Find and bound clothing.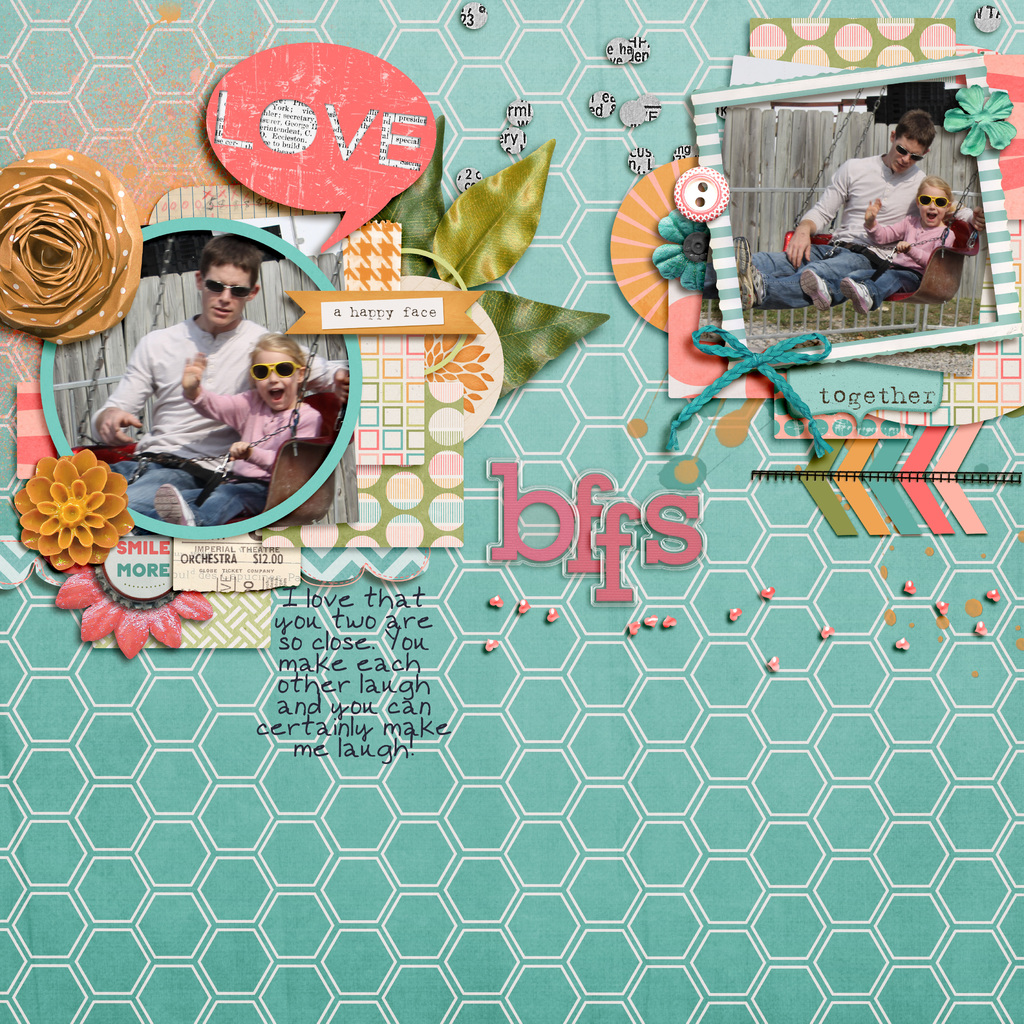
Bound: {"left": 202, "top": 383, "right": 326, "bottom": 468}.
